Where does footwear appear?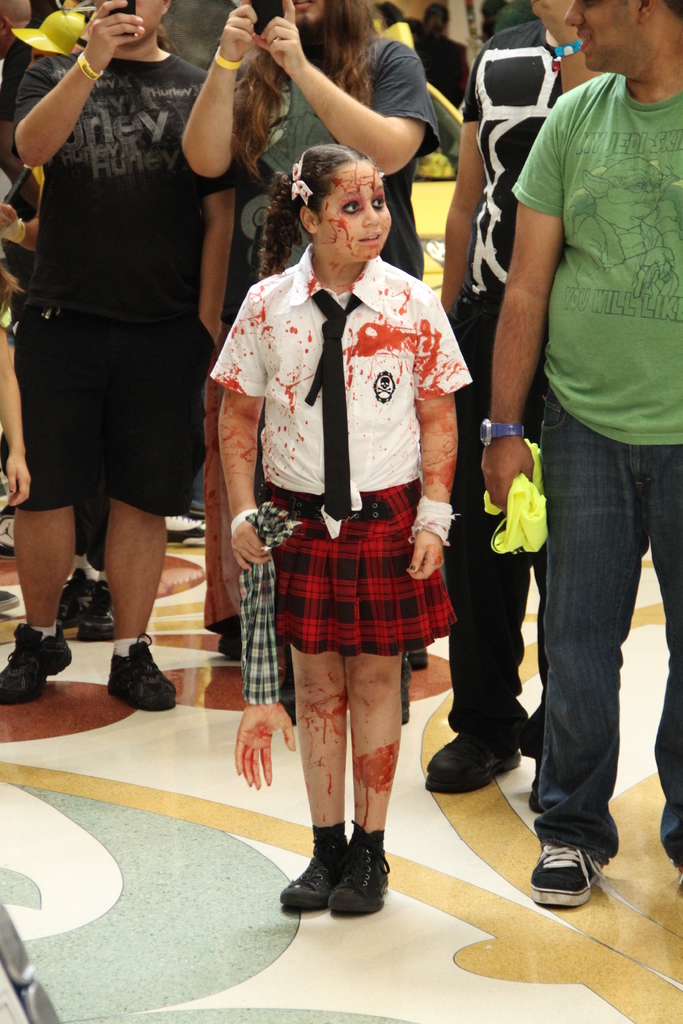
Appears at 0, 617, 72, 705.
